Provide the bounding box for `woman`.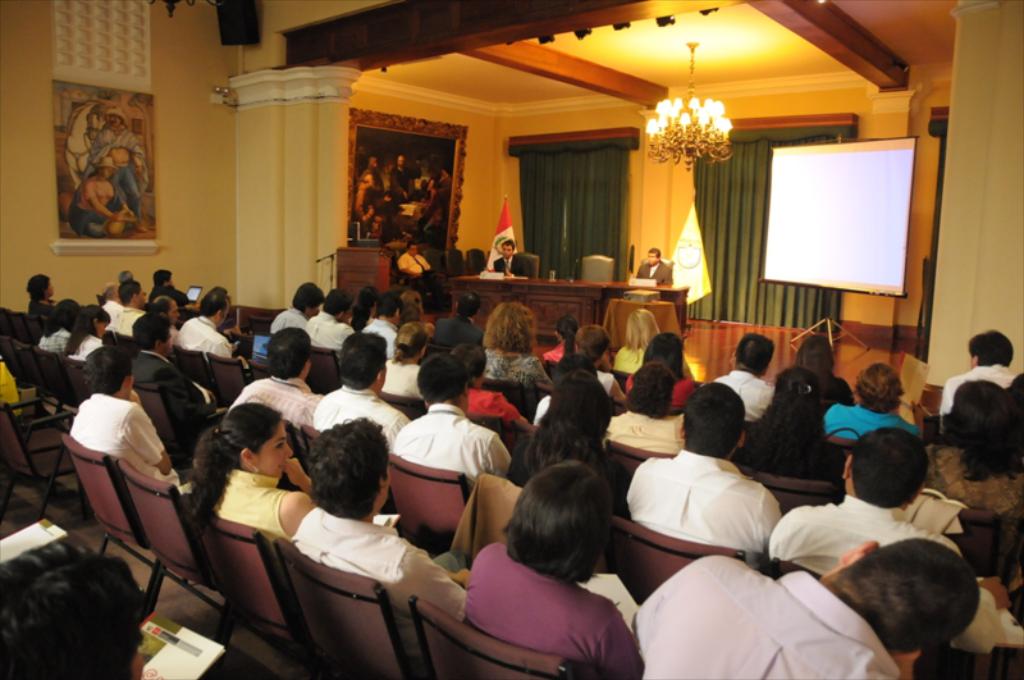
626:328:696:410.
